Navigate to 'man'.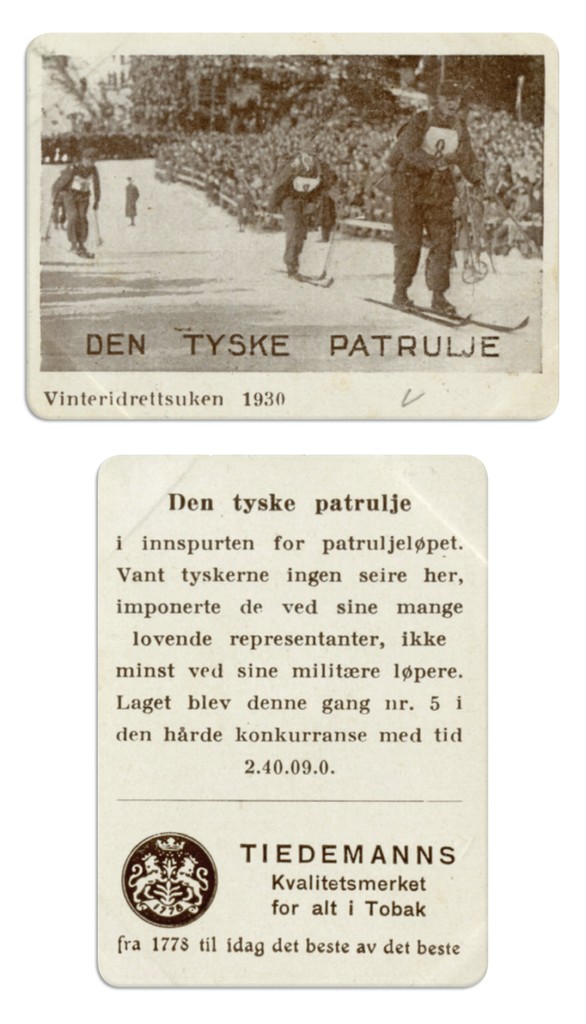
Navigation target: bbox=[386, 88, 482, 306].
